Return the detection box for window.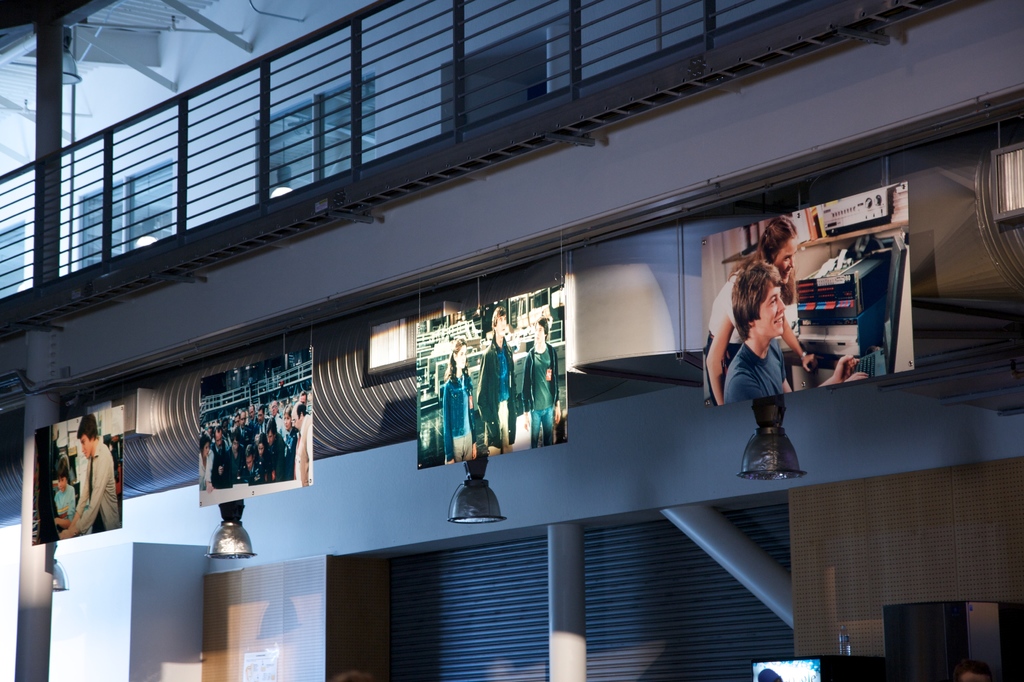
rect(257, 71, 374, 201).
